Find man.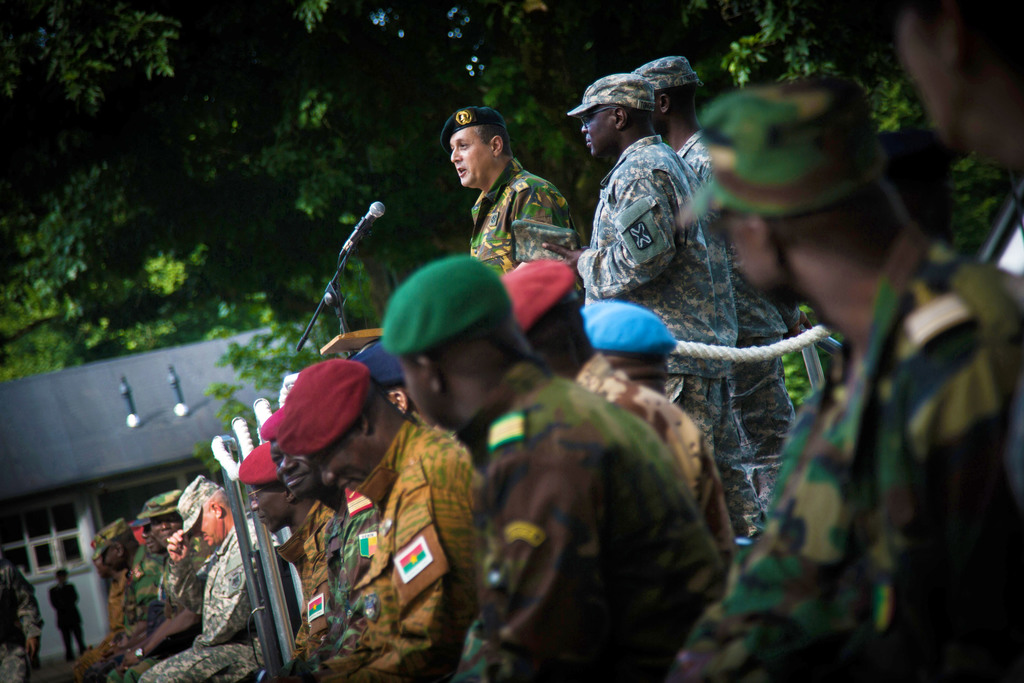
<bbox>378, 254, 724, 682</bbox>.
